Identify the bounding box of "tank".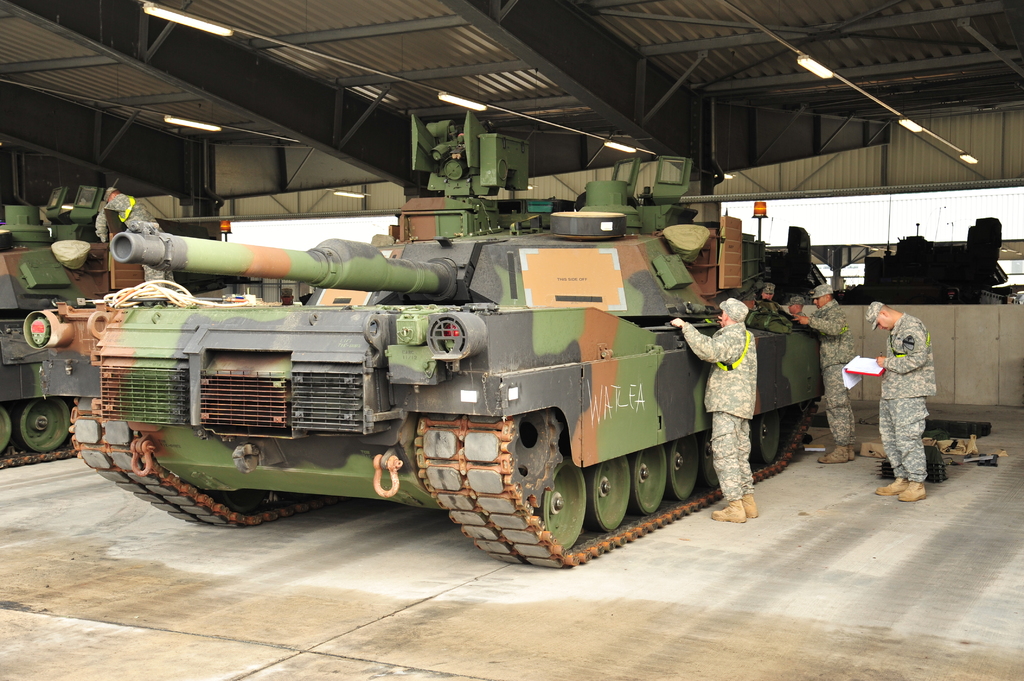
{"left": 21, "top": 111, "right": 825, "bottom": 572}.
